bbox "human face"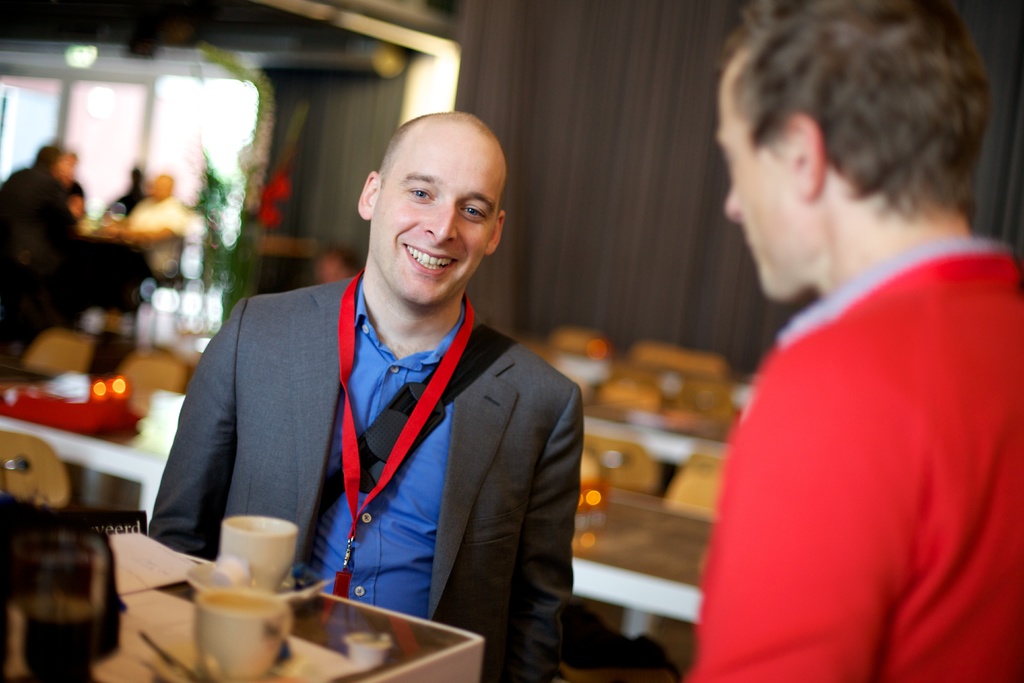
716,67,844,302
